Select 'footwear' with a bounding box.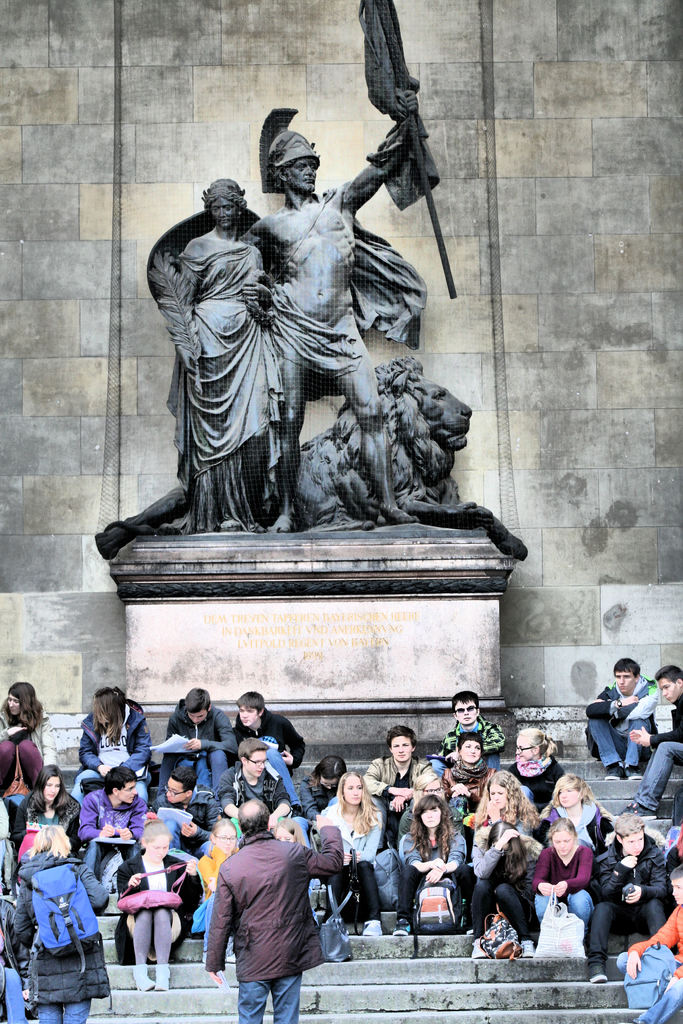
crop(599, 761, 643, 782).
